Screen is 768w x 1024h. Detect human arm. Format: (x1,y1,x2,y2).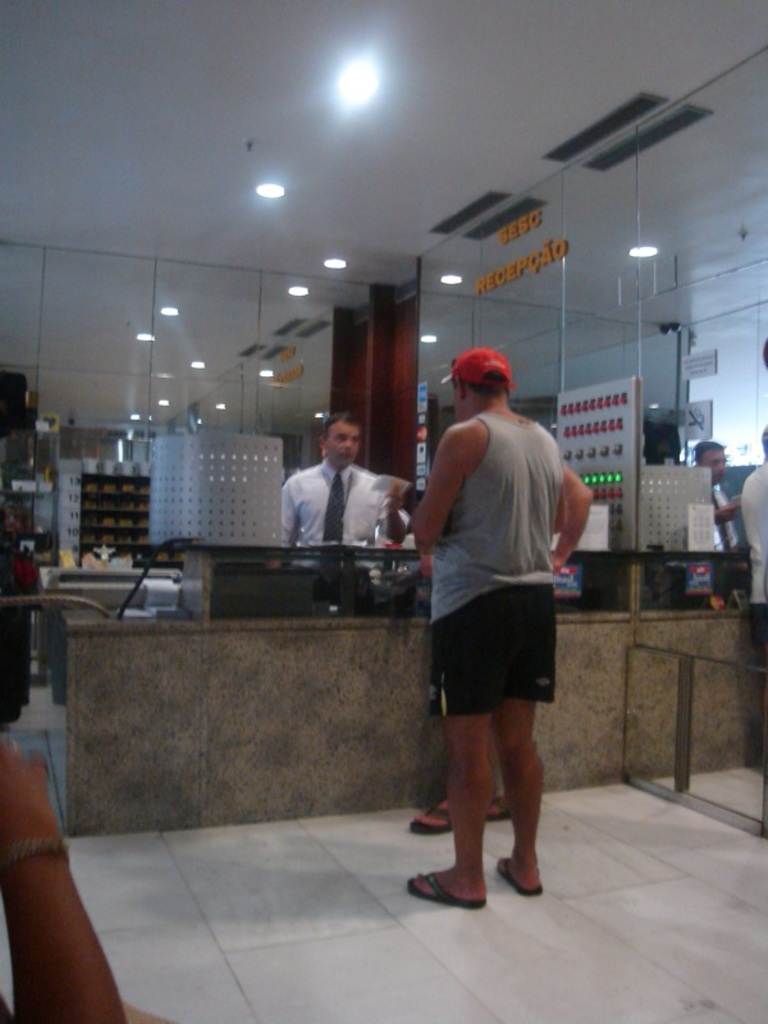
(557,465,605,563).
